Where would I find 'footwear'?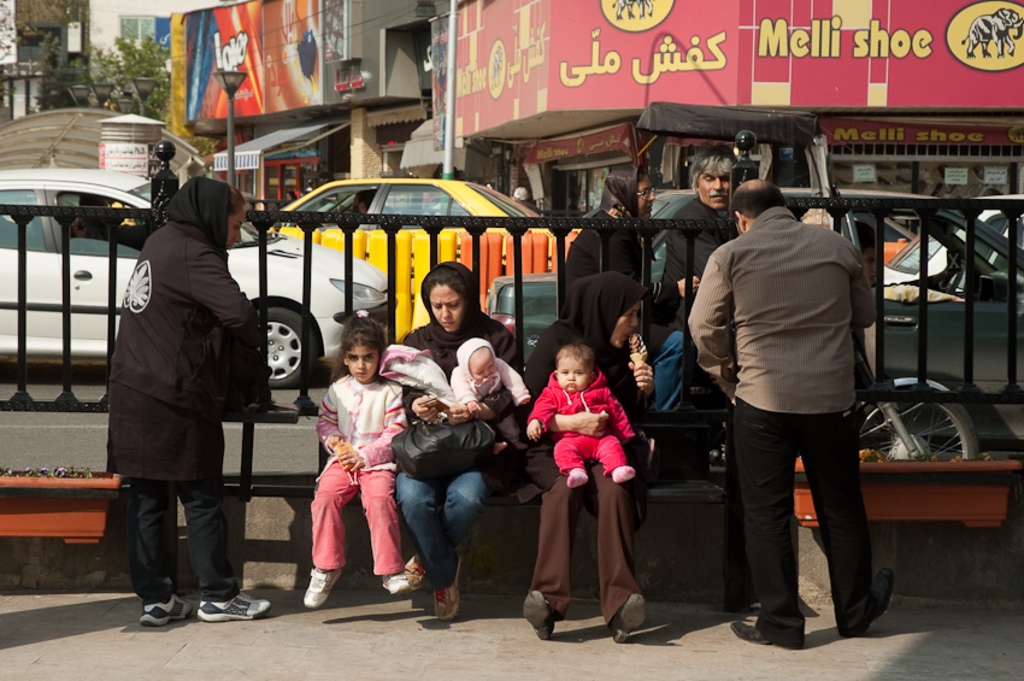
At (left=195, top=589, right=271, bottom=624).
